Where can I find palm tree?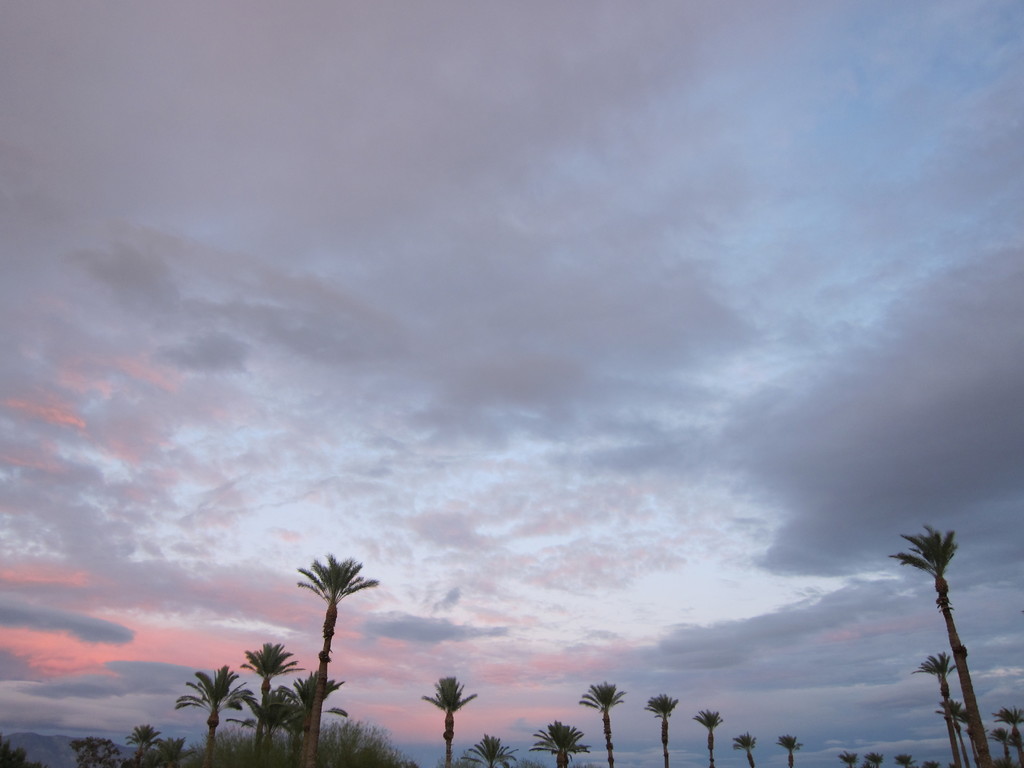
You can find it at {"left": 780, "top": 735, "right": 799, "bottom": 767}.
